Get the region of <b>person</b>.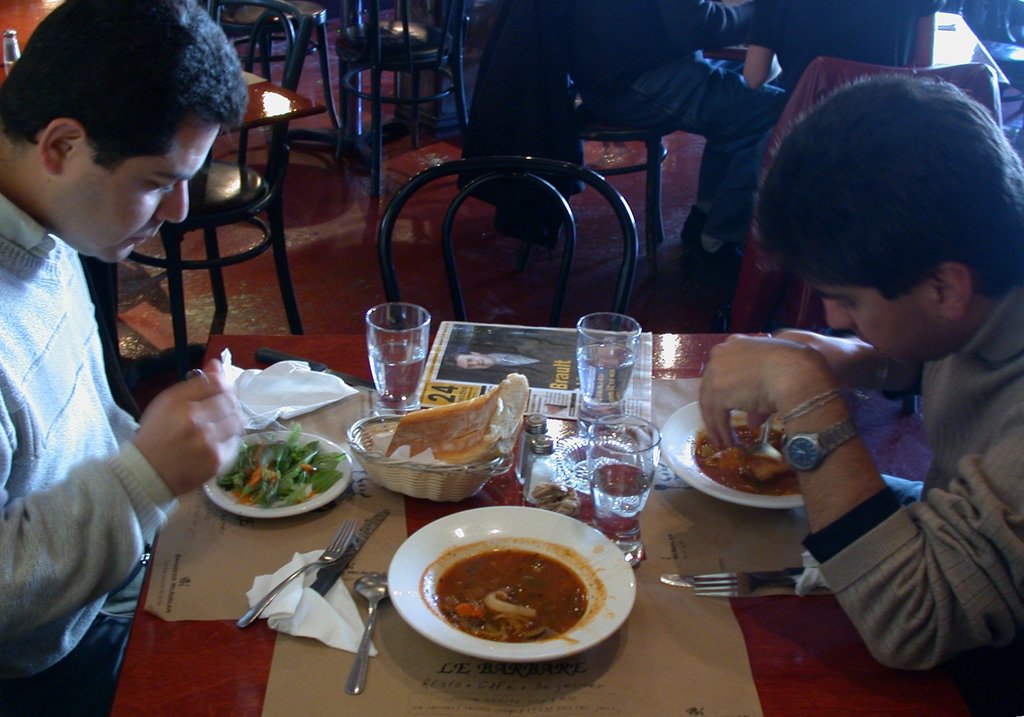
bbox(0, 0, 255, 716).
